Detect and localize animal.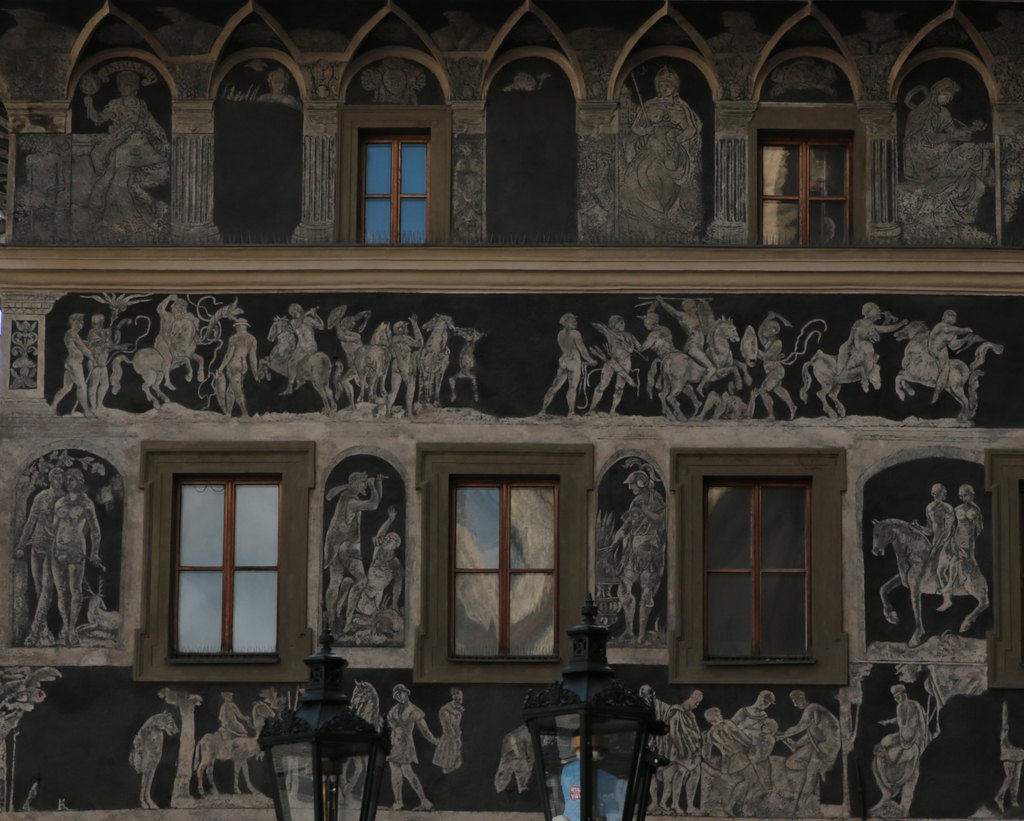
Localized at select_region(865, 725, 921, 820).
